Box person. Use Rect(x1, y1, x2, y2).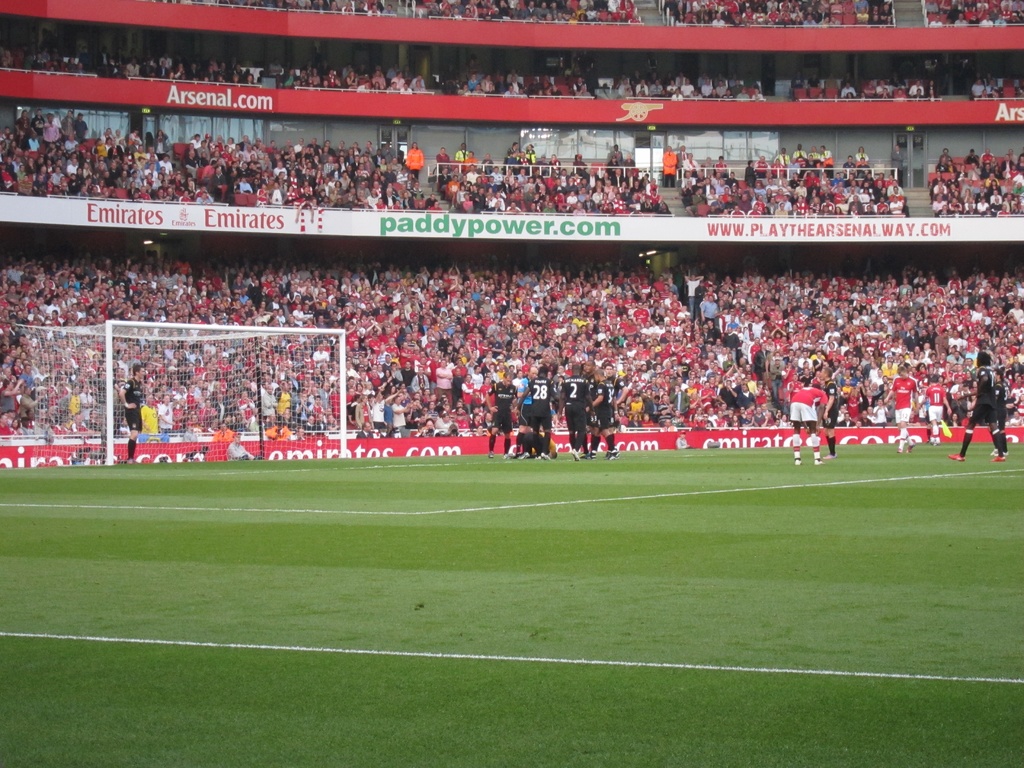
Rect(791, 387, 832, 461).
